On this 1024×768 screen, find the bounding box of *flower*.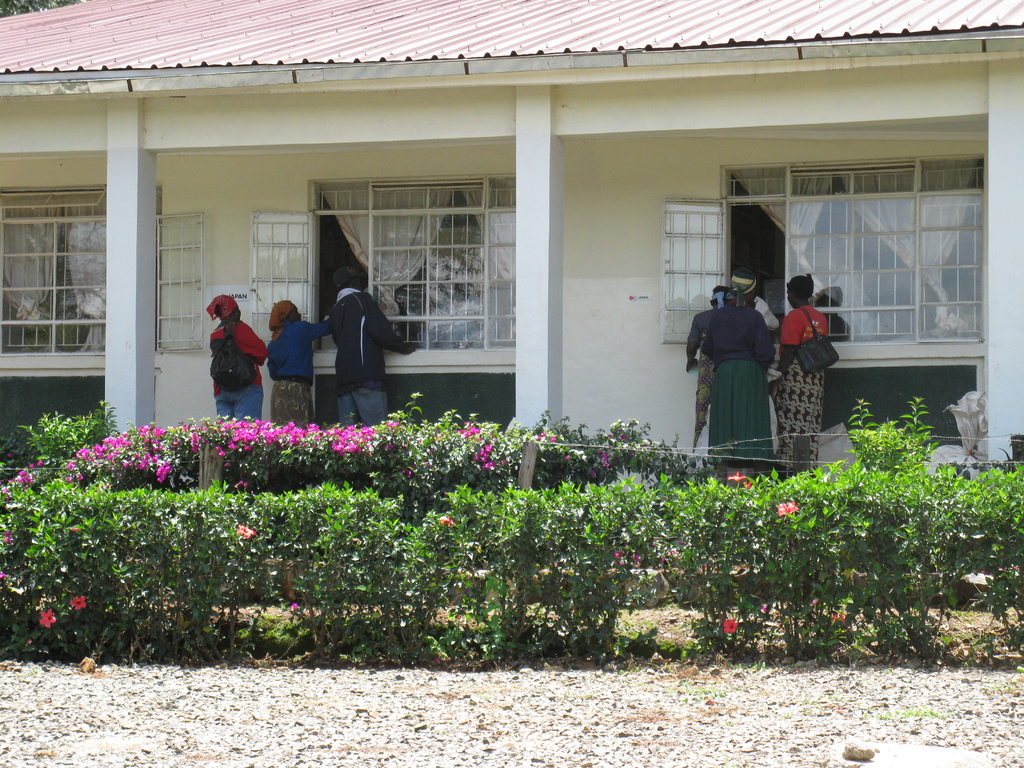
Bounding box: 722, 618, 740, 634.
